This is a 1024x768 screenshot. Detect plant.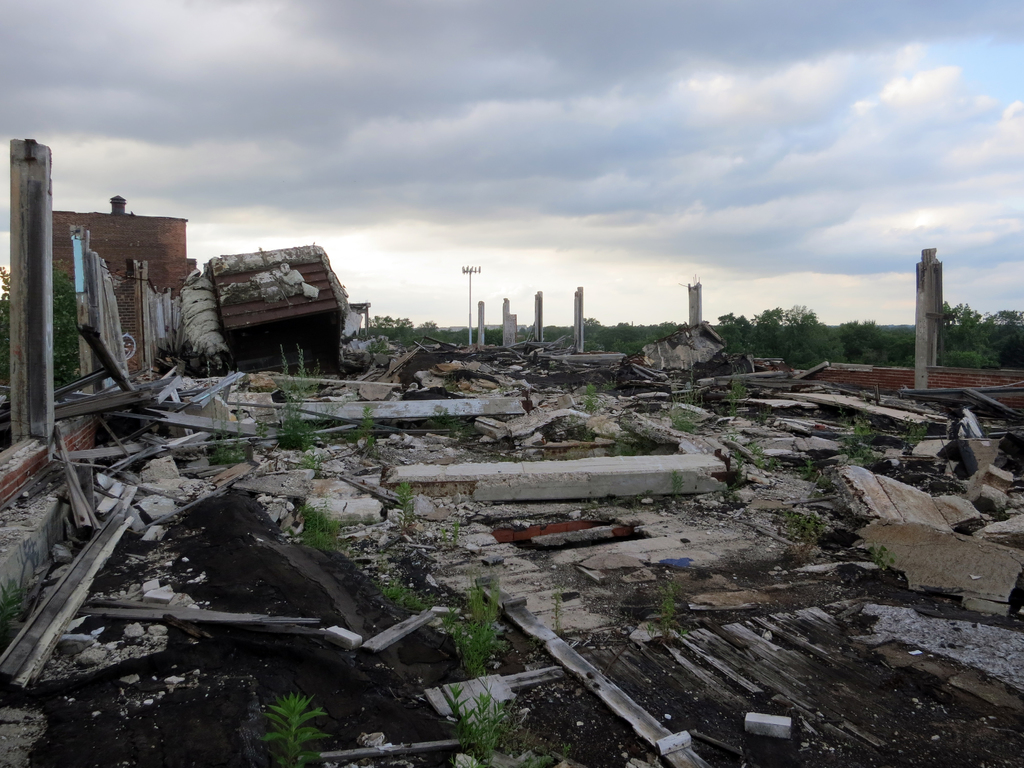
637/575/698/666.
